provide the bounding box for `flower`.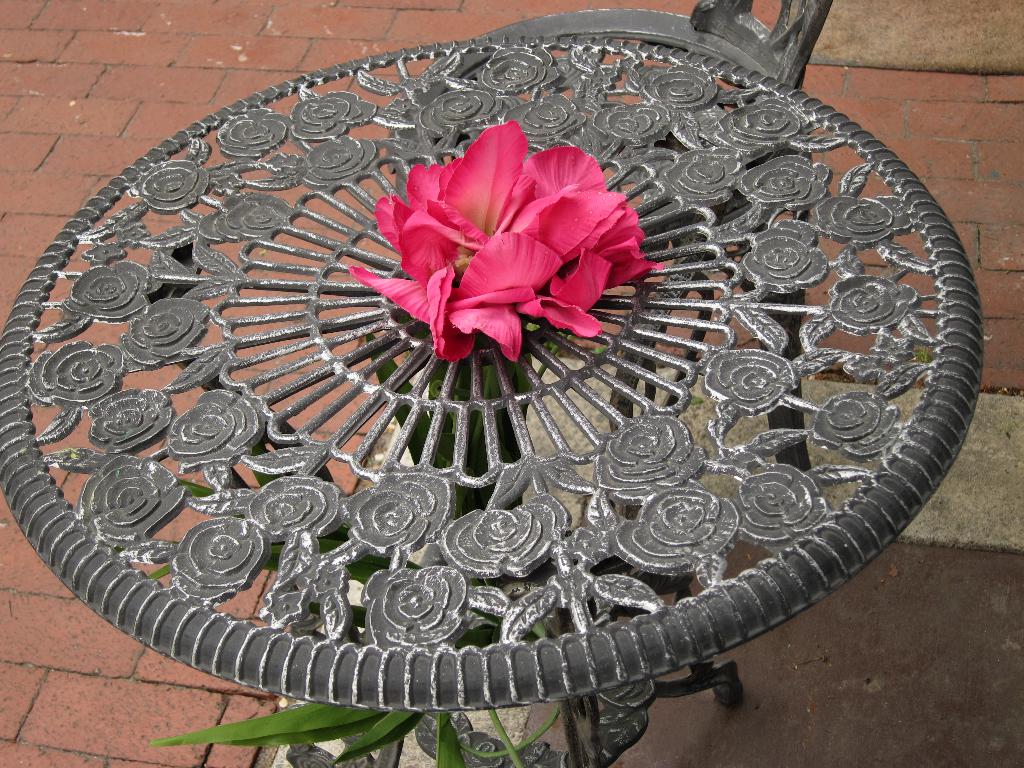
region(347, 128, 644, 366).
